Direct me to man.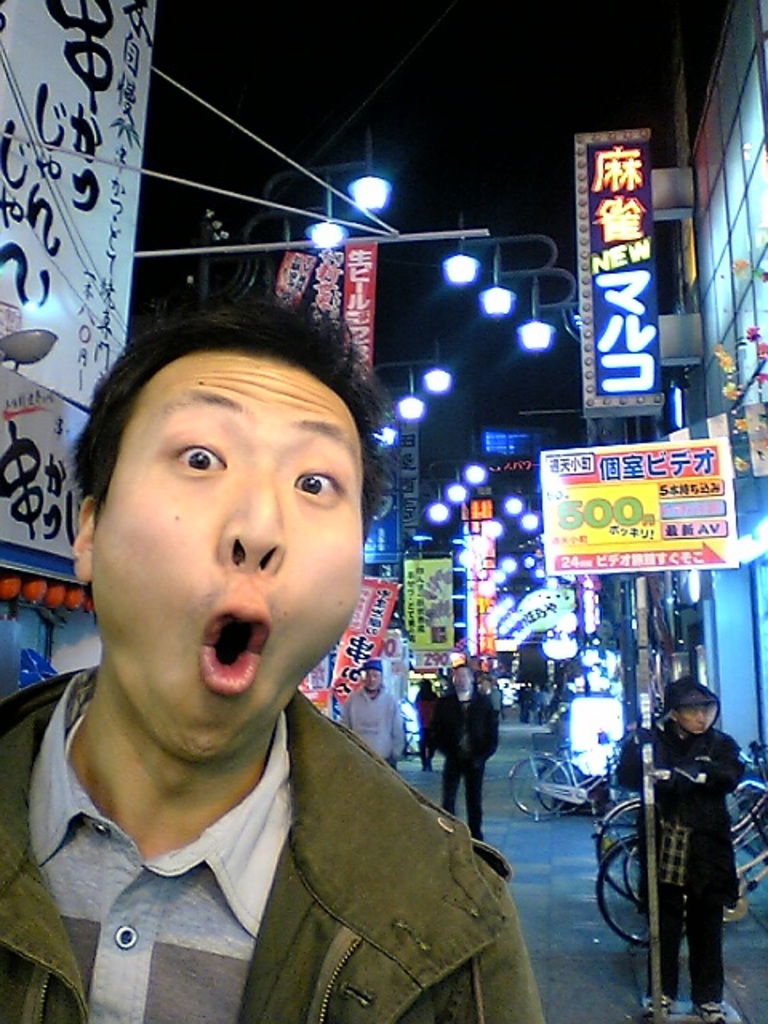
Direction: bbox(347, 653, 411, 762).
